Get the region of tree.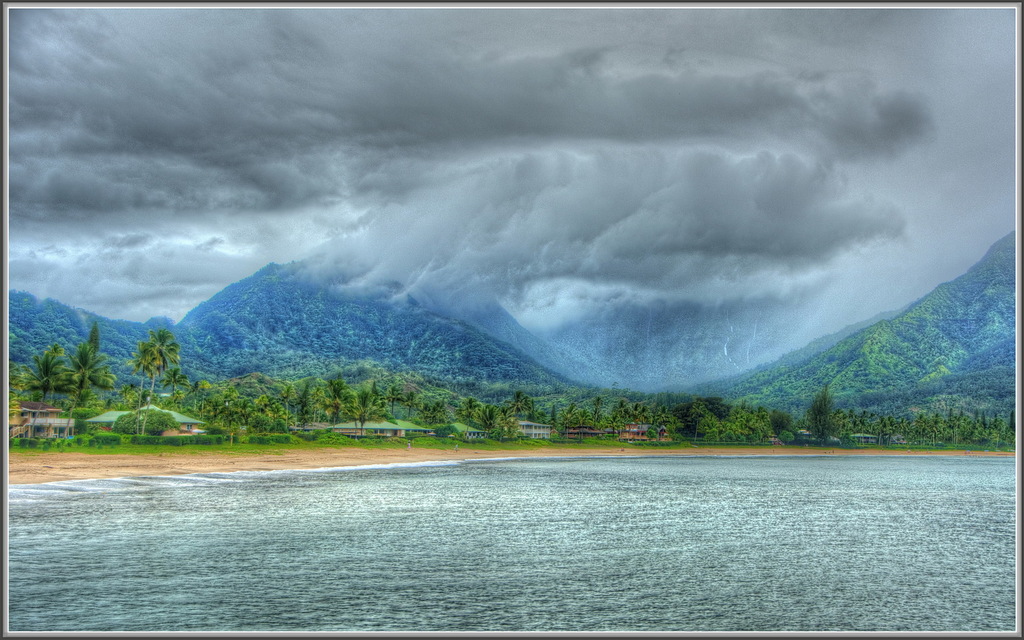
crop(13, 342, 70, 414).
